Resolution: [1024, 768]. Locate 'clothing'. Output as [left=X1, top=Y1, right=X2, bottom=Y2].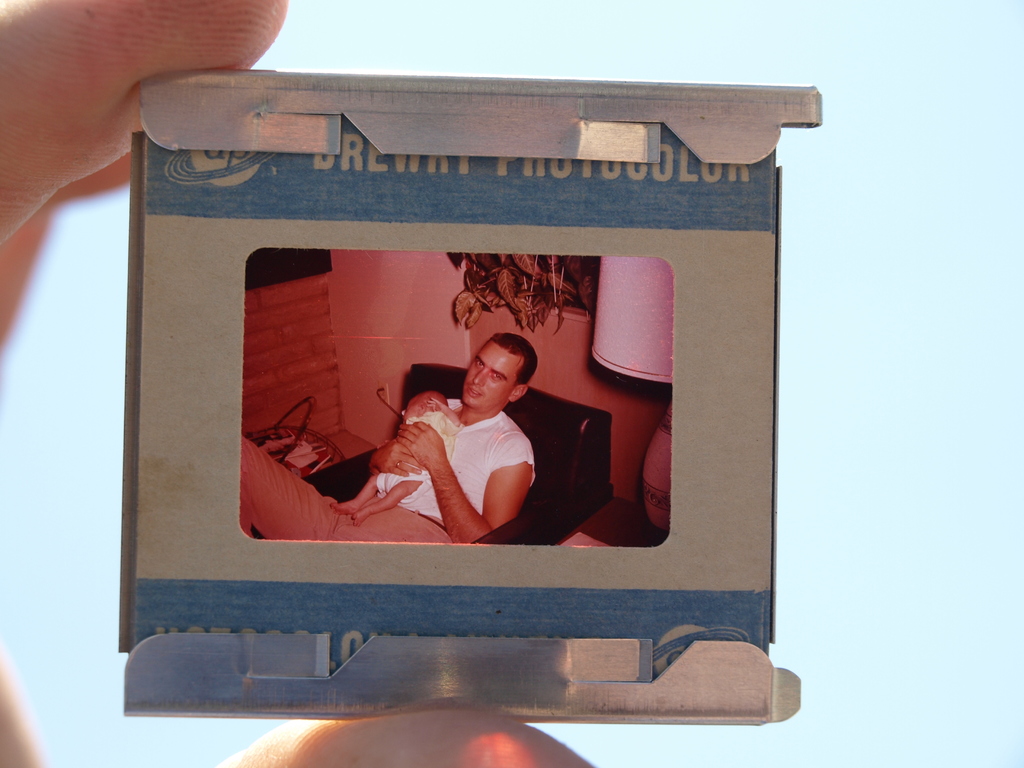
[left=236, top=394, right=539, bottom=541].
